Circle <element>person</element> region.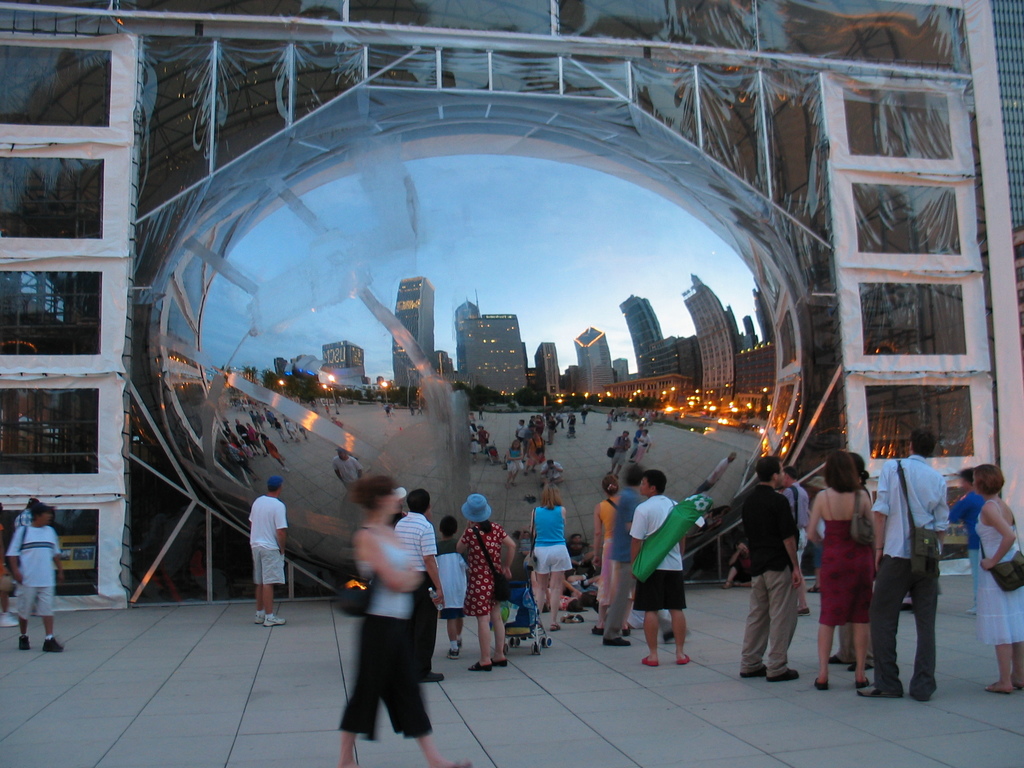
Region: region(868, 433, 950, 694).
